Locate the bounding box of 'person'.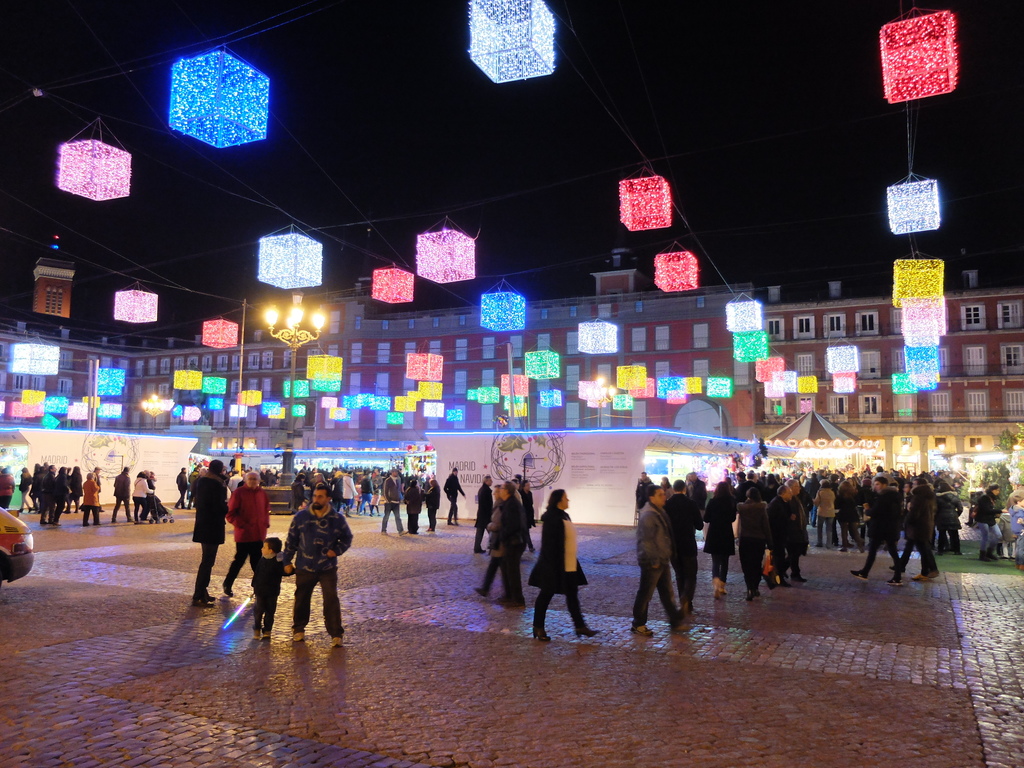
Bounding box: (131,473,156,518).
